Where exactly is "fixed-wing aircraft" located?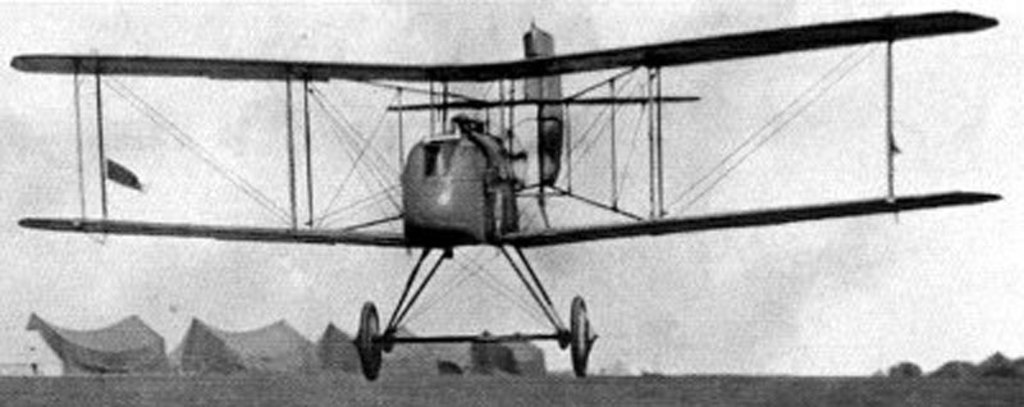
Its bounding box is 12, 8, 1004, 381.
